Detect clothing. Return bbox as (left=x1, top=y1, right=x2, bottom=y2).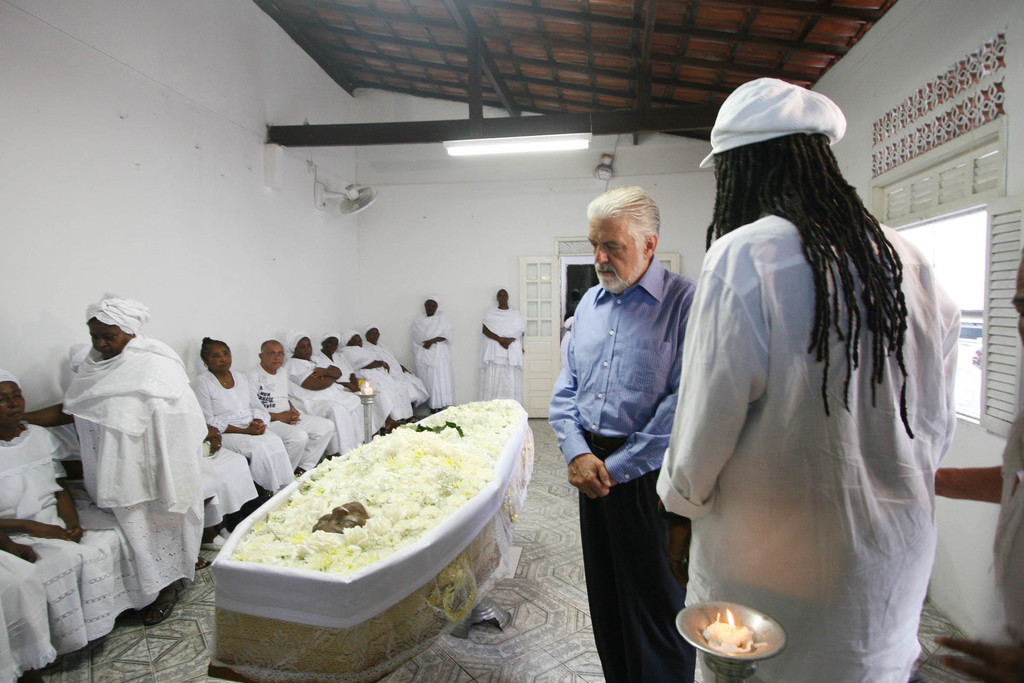
(left=3, top=550, right=59, bottom=682).
